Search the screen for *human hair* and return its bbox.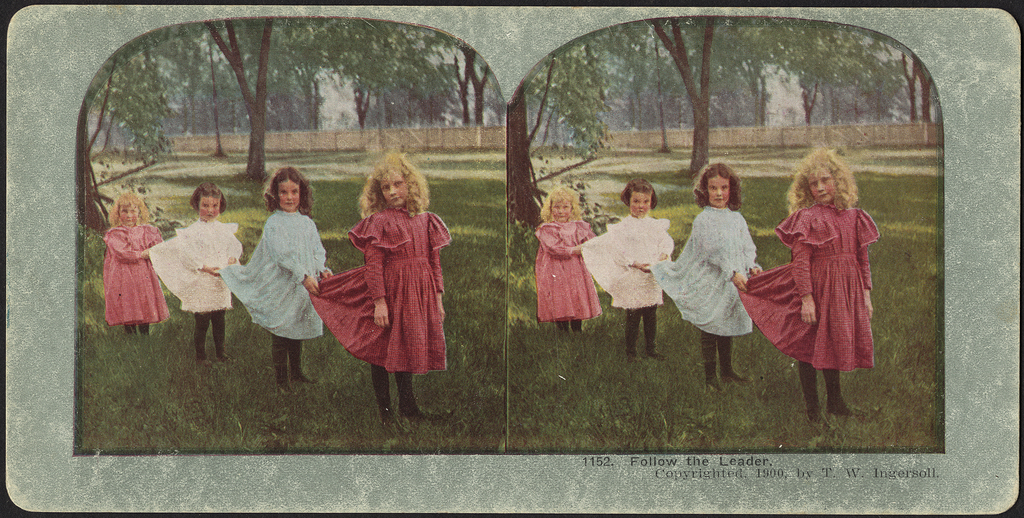
Found: (264, 165, 314, 219).
